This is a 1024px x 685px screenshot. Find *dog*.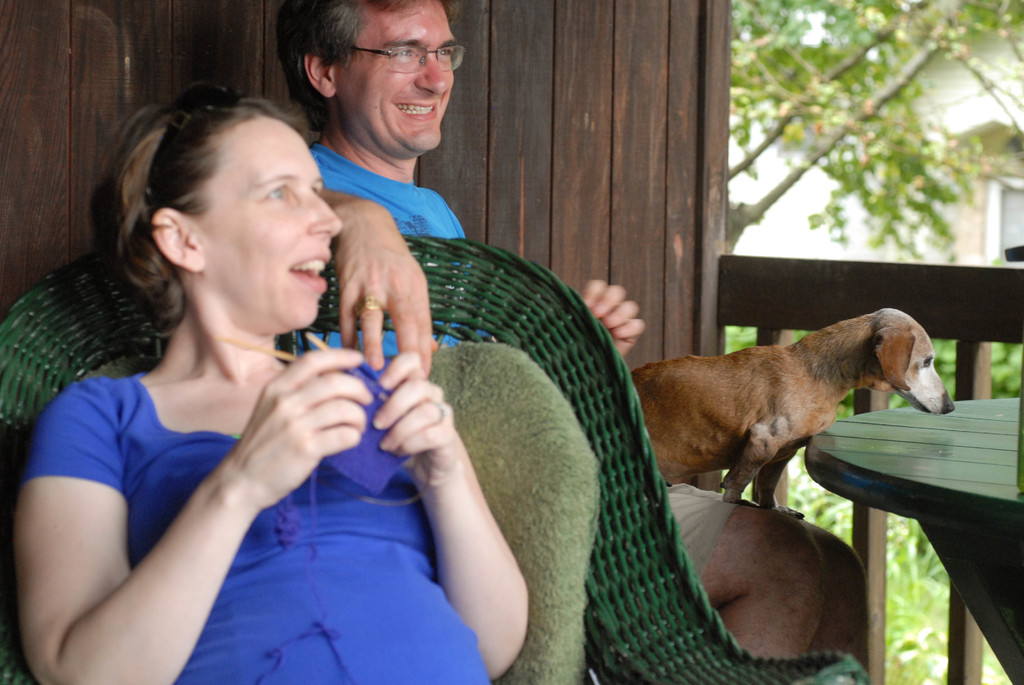
Bounding box: x1=631, y1=308, x2=956, y2=520.
